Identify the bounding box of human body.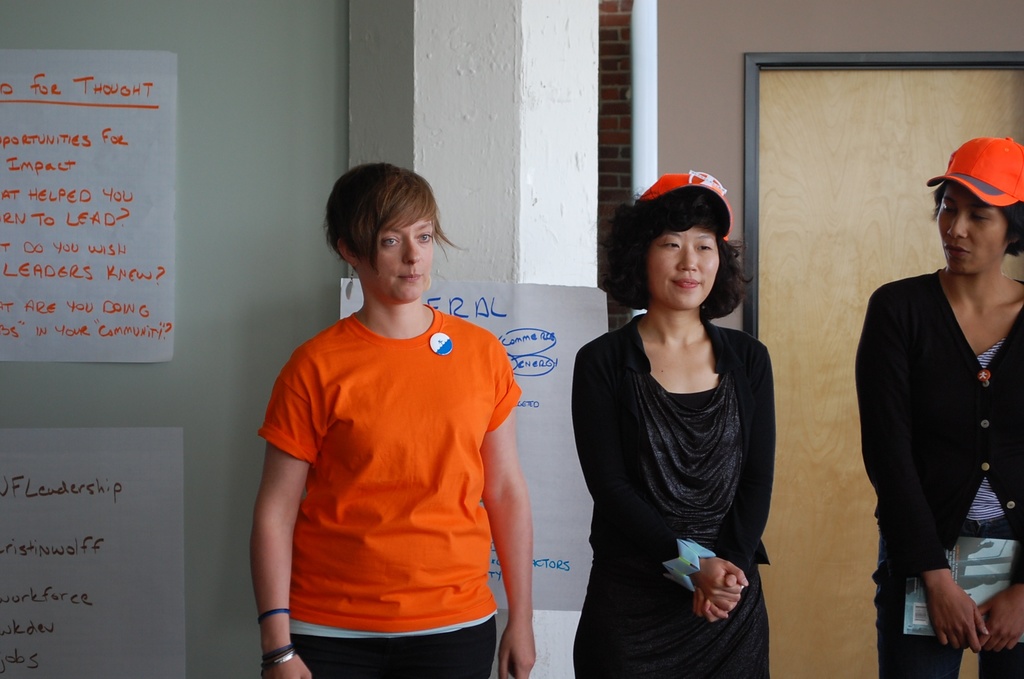
BBox(568, 169, 775, 673).
